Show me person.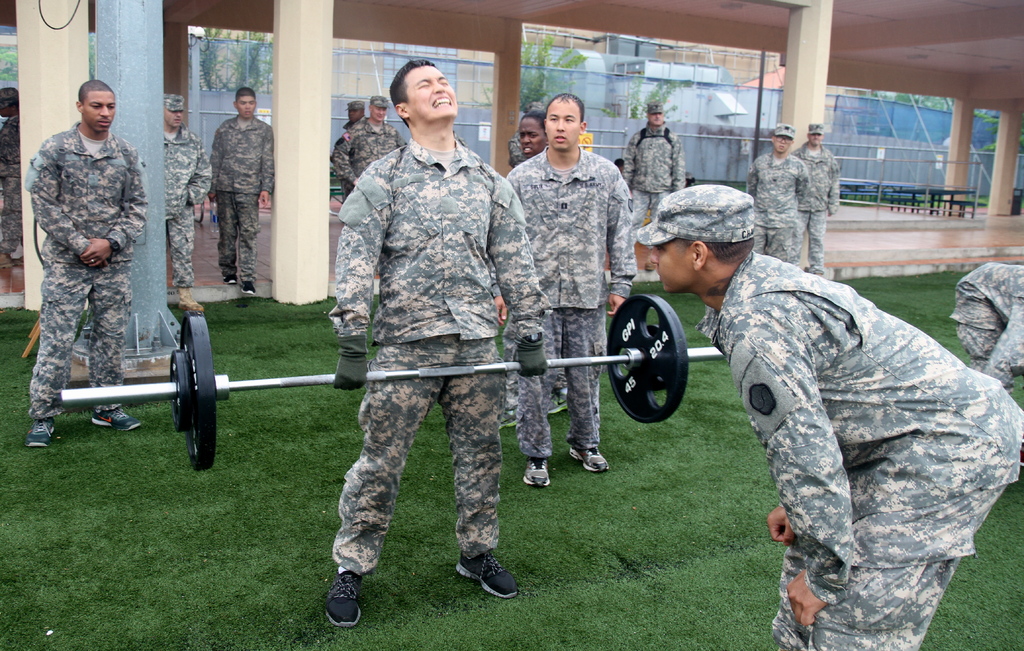
person is here: <box>166,85,221,326</box>.
